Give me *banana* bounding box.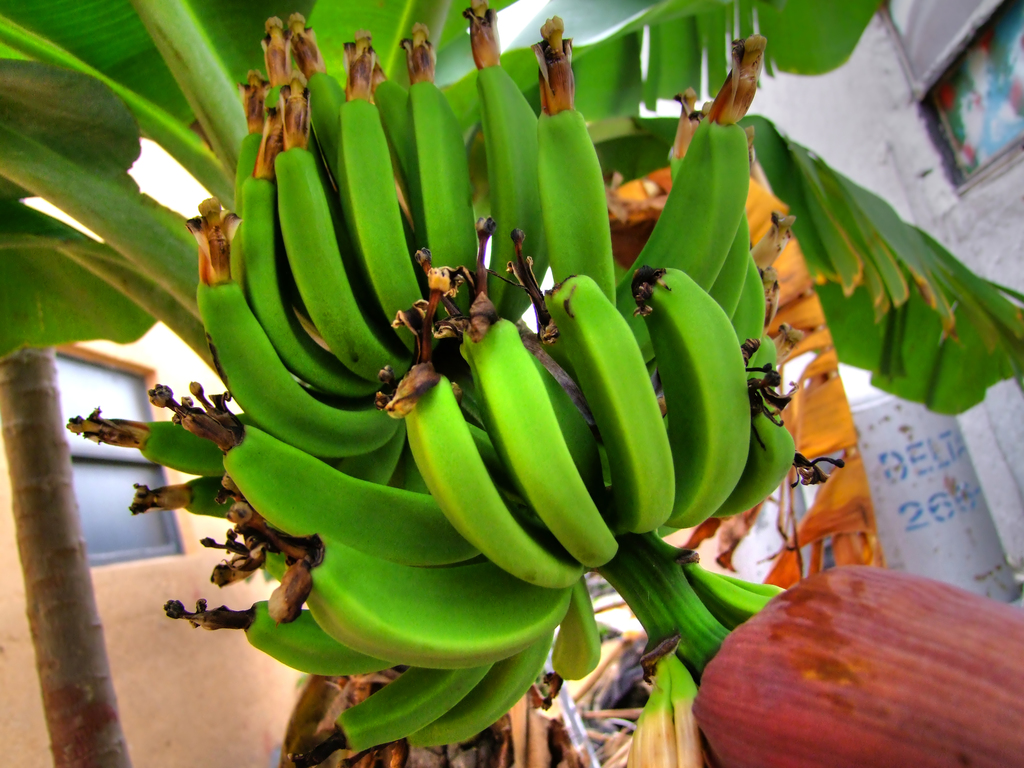
(626,266,751,532).
